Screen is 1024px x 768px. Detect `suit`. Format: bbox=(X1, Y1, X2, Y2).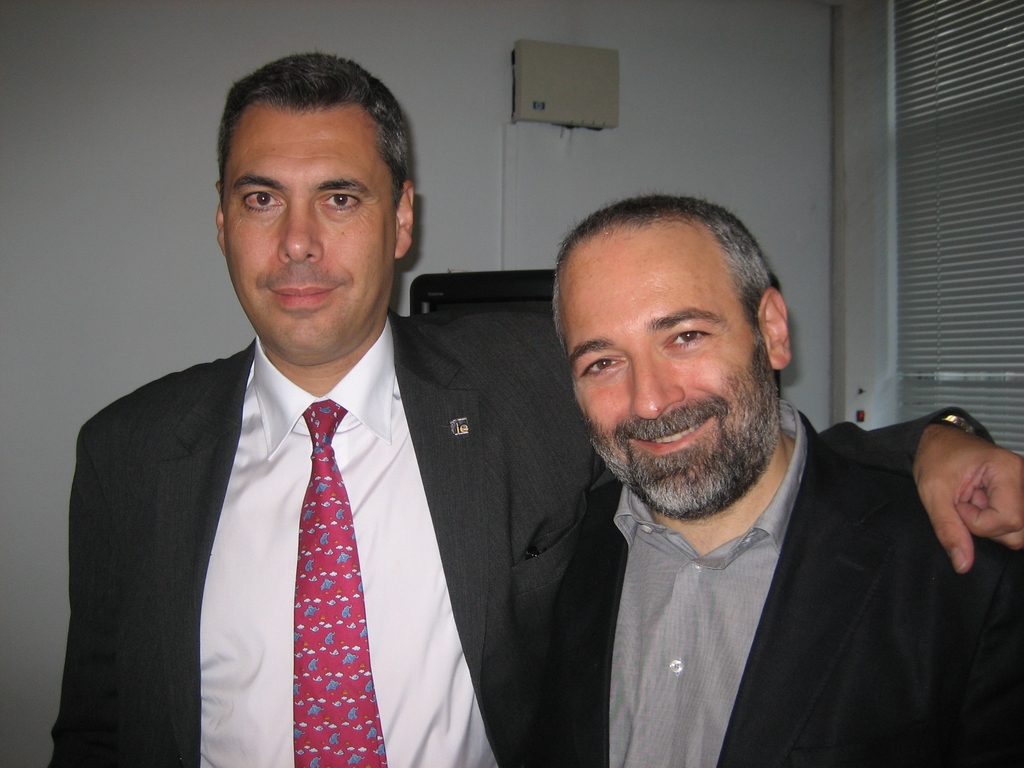
bbox=(67, 312, 999, 767).
